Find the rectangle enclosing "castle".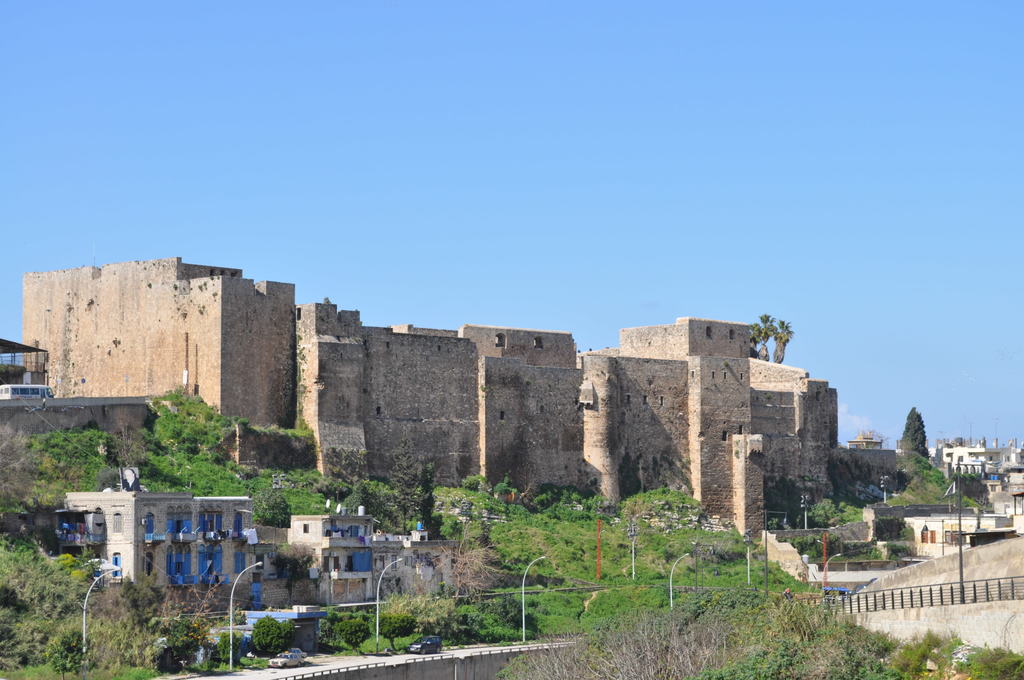
x1=10 y1=233 x2=905 y2=570.
